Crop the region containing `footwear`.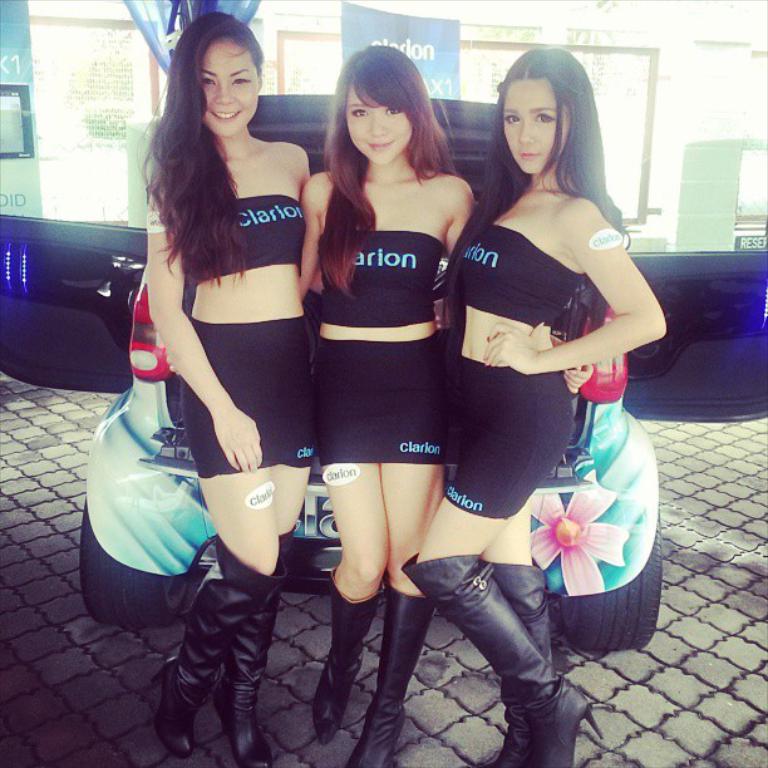
Crop region: <bbox>213, 532, 301, 767</bbox>.
